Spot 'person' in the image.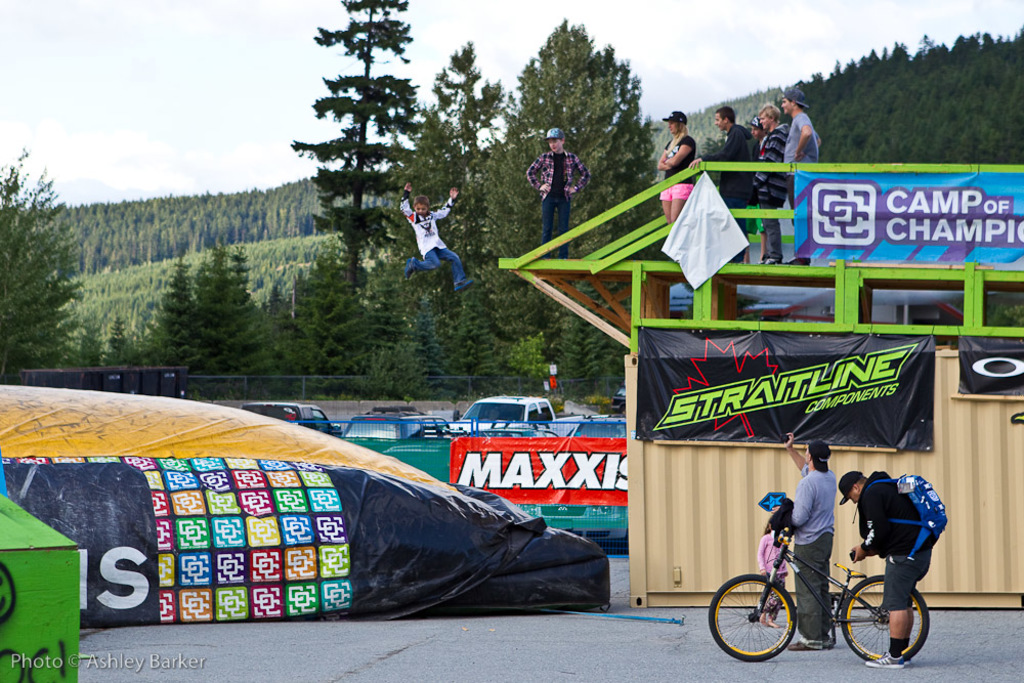
'person' found at 753, 102, 792, 264.
